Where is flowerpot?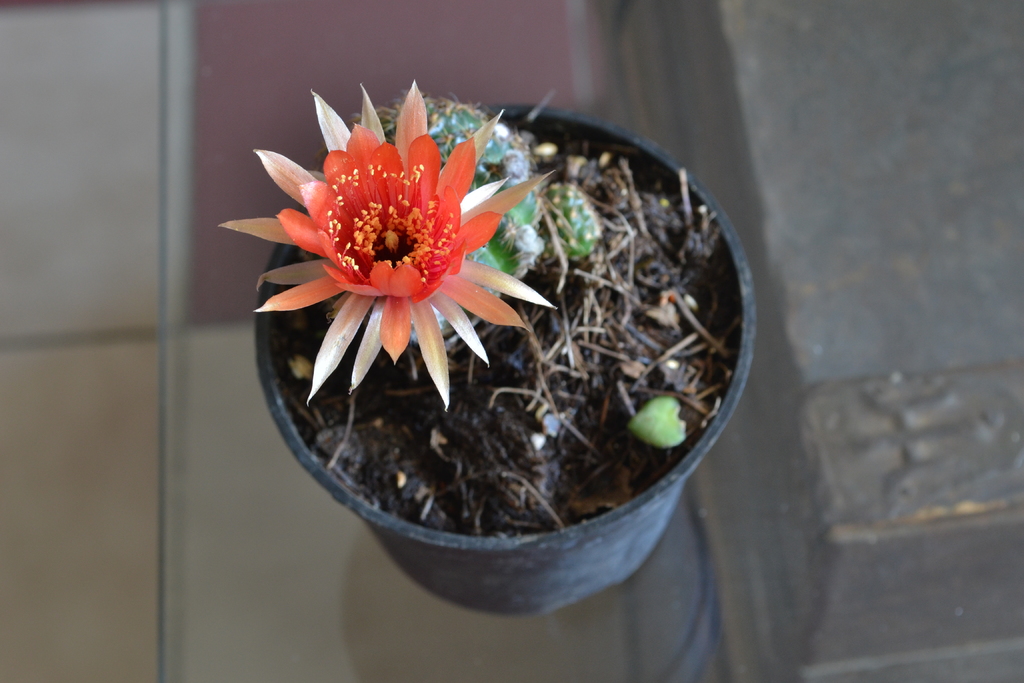
x1=184, y1=110, x2=742, y2=593.
